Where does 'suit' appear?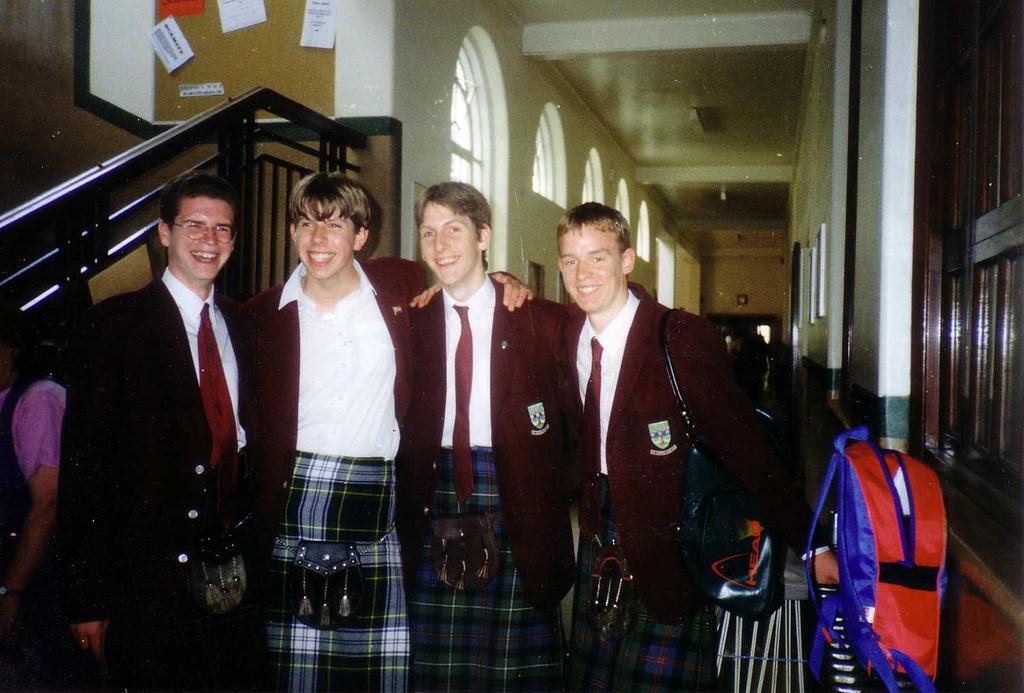
Appears at 245,259,435,501.
